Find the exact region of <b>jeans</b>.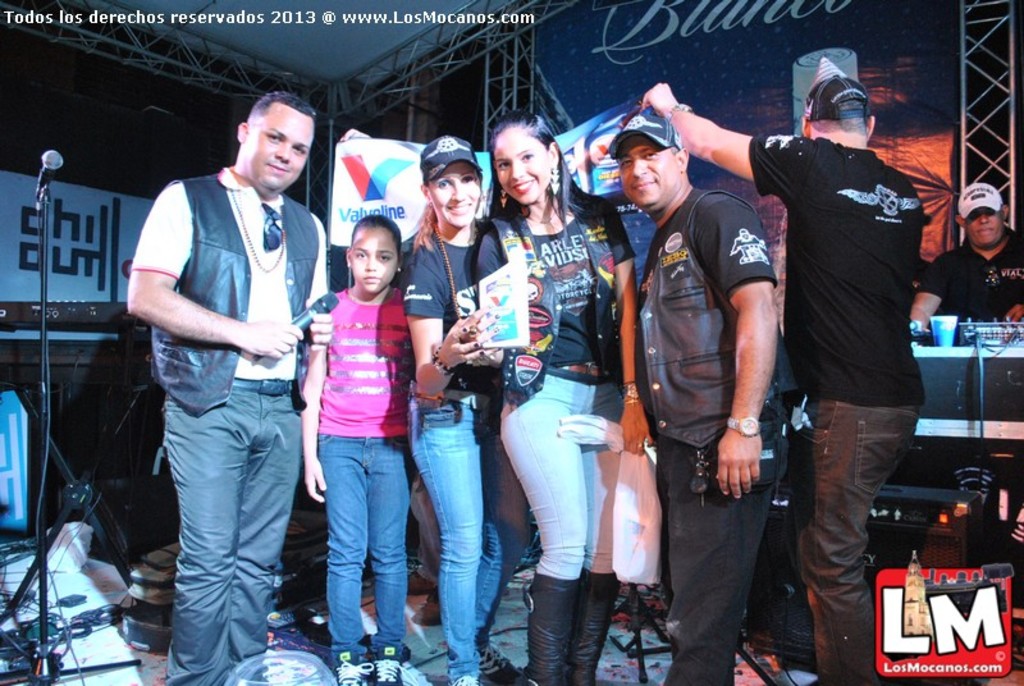
Exact region: [402,399,522,685].
